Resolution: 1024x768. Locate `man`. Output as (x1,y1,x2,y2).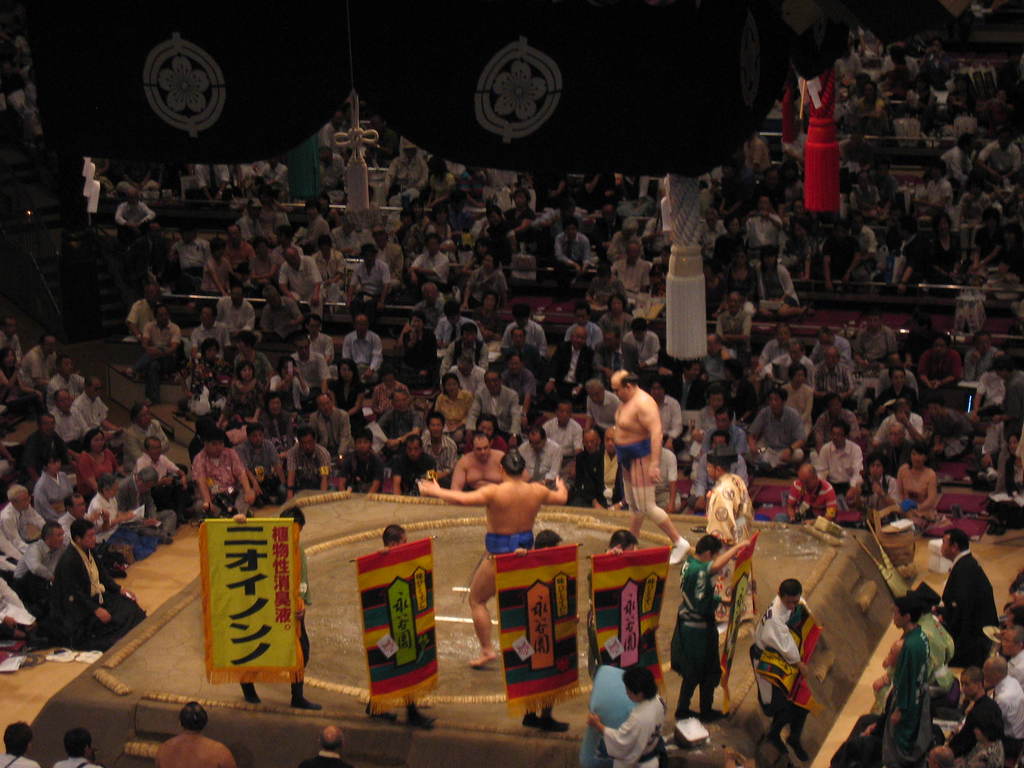
(584,660,666,767).
